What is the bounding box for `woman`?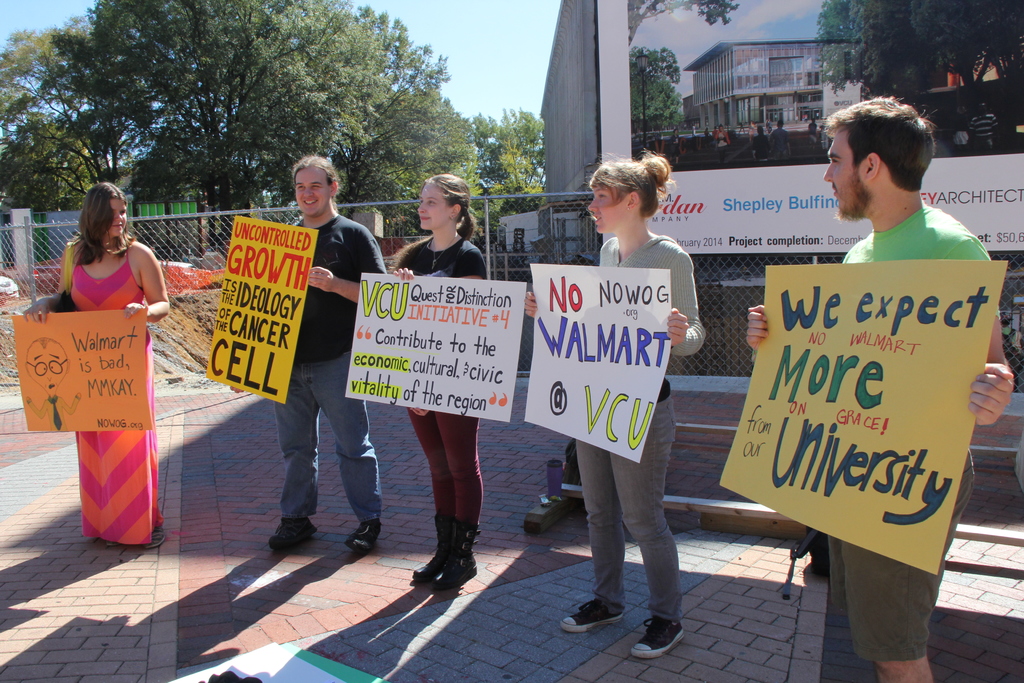
[22,183,170,550].
